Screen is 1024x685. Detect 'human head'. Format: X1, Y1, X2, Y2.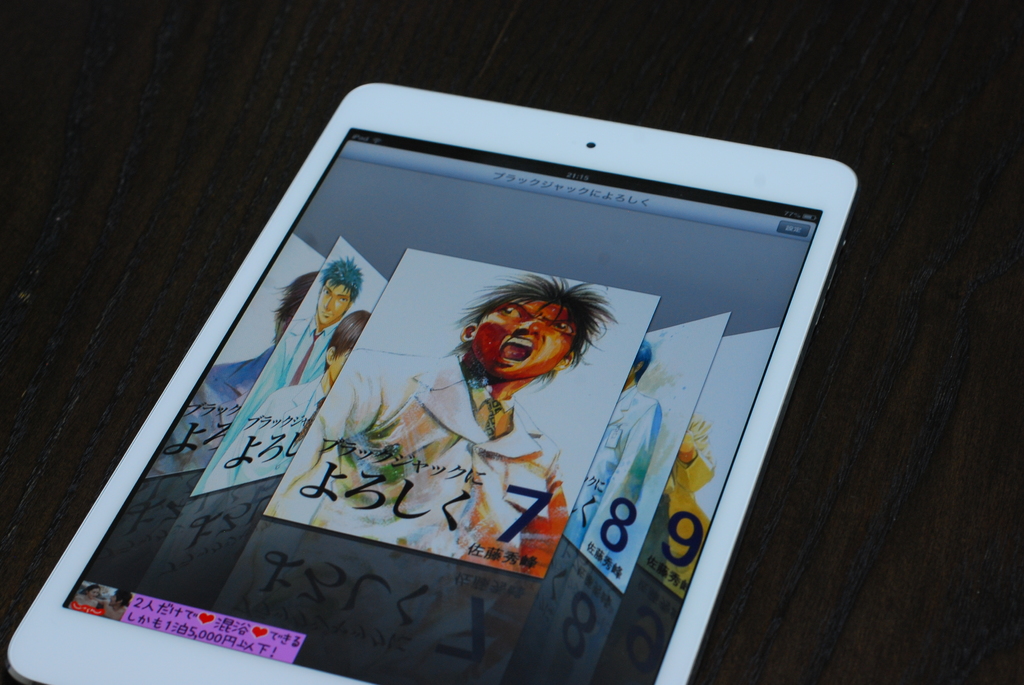
316, 256, 362, 326.
